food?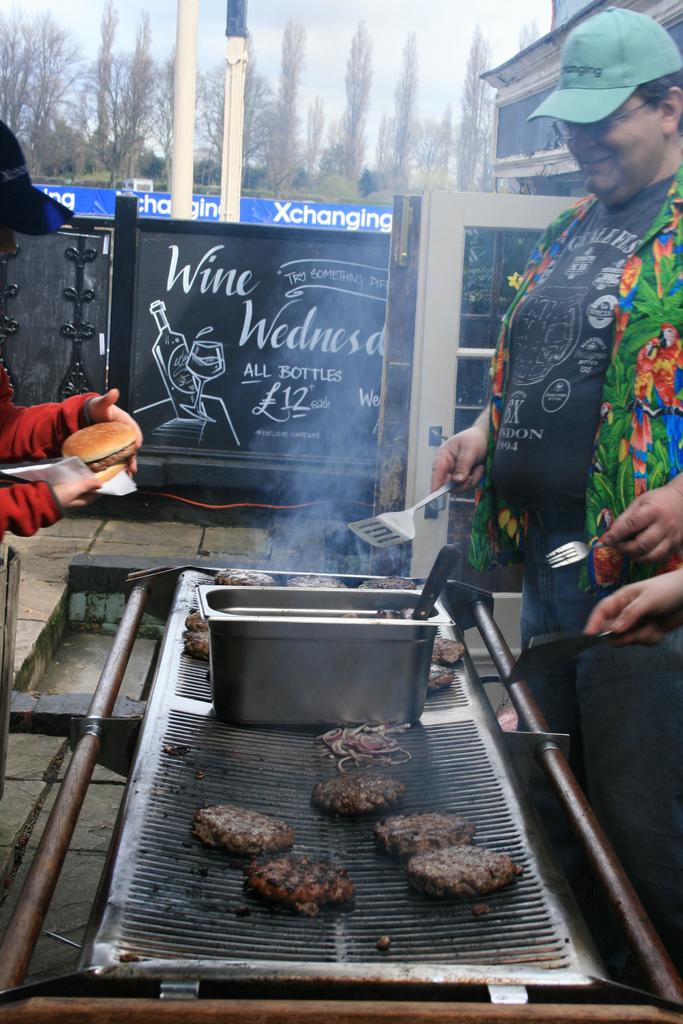
left=309, top=776, right=404, bottom=819
